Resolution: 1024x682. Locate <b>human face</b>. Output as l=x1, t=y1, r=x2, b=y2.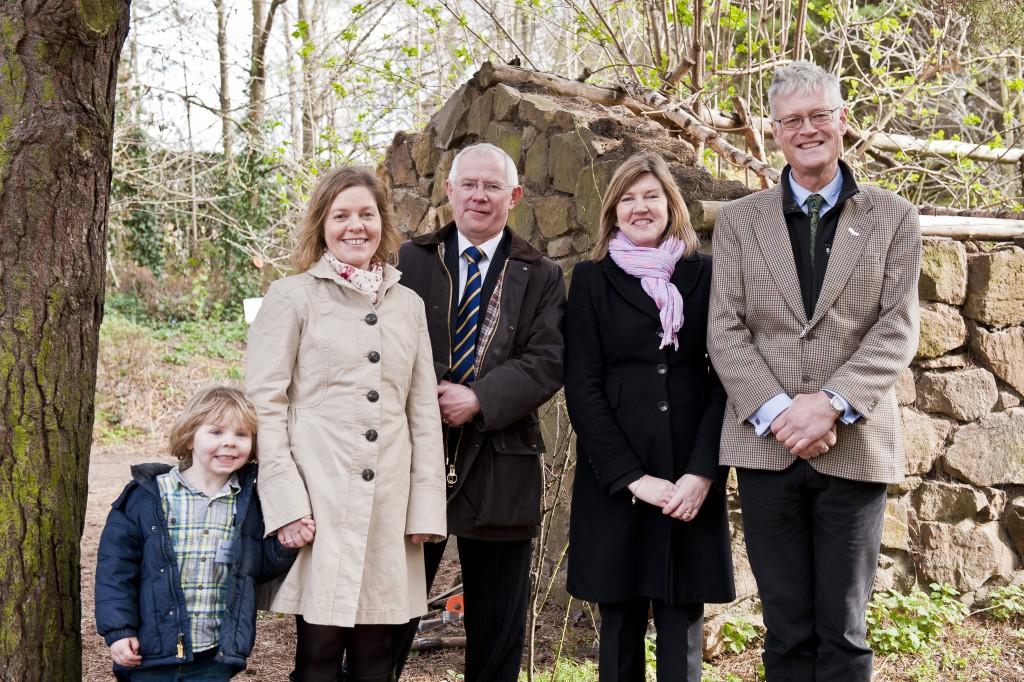
l=191, t=404, r=253, b=474.
